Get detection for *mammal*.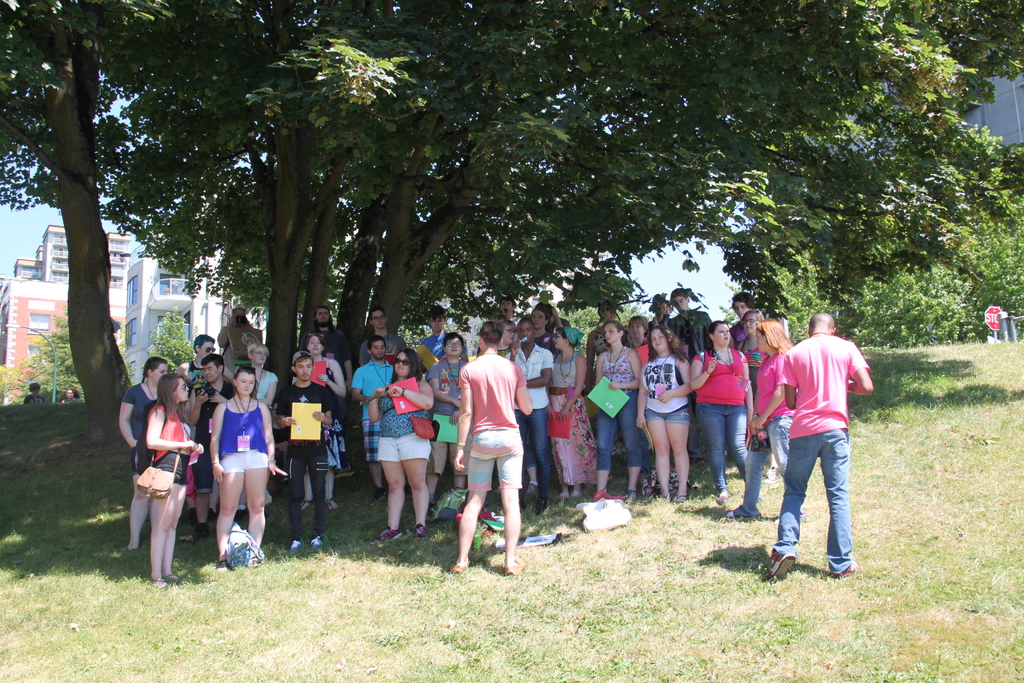
Detection: BBox(364, 302, 413, 457).
